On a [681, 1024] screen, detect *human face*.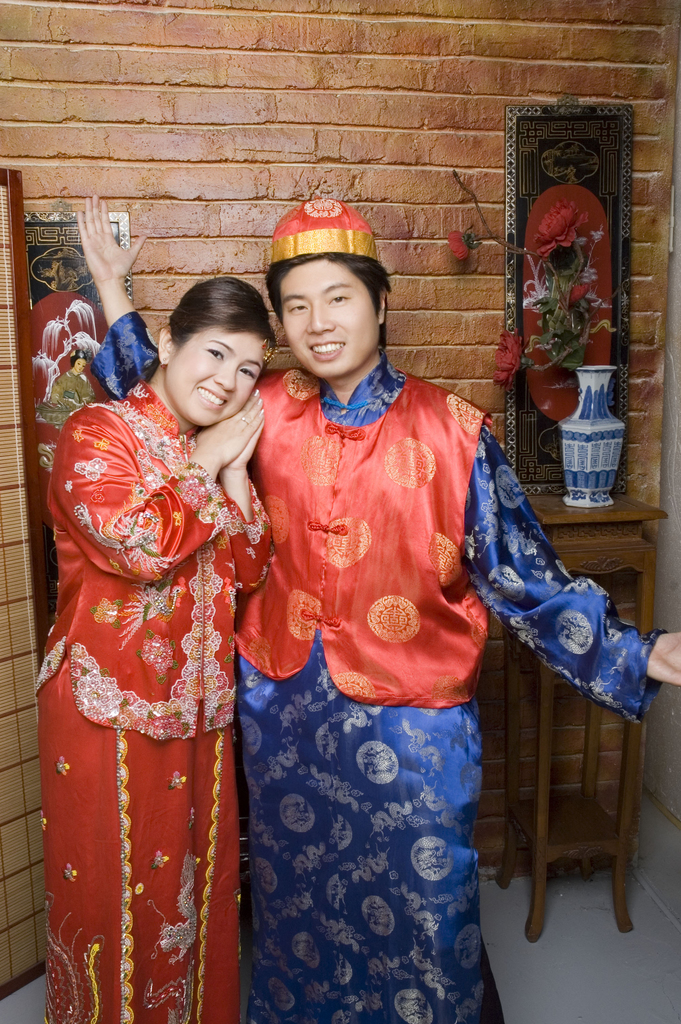
Rect(163, 328, 259, 426).
